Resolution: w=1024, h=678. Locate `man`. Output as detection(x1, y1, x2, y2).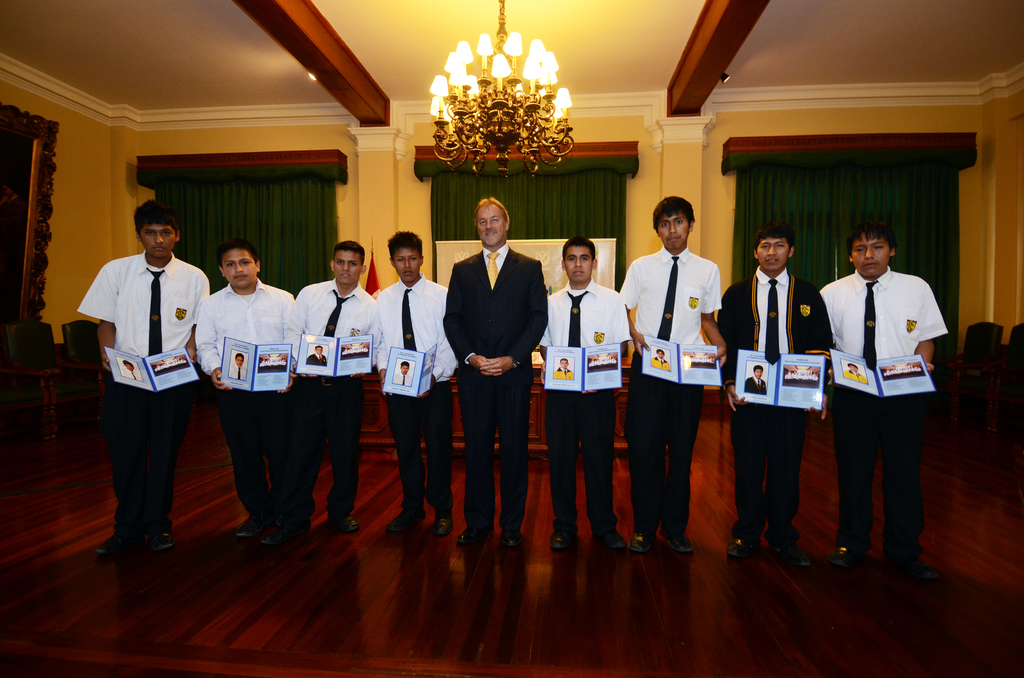
detection(229, 351, 246, 380).
